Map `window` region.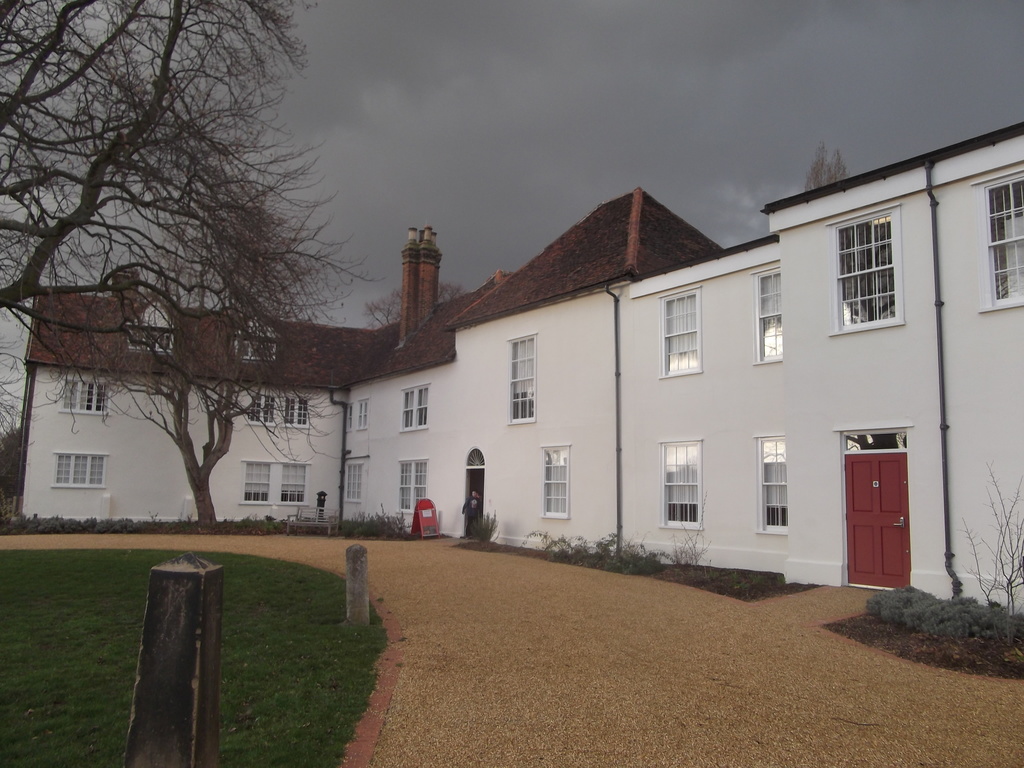
Mapped to [x1=55, y1=376, x2=108, y2=414].
